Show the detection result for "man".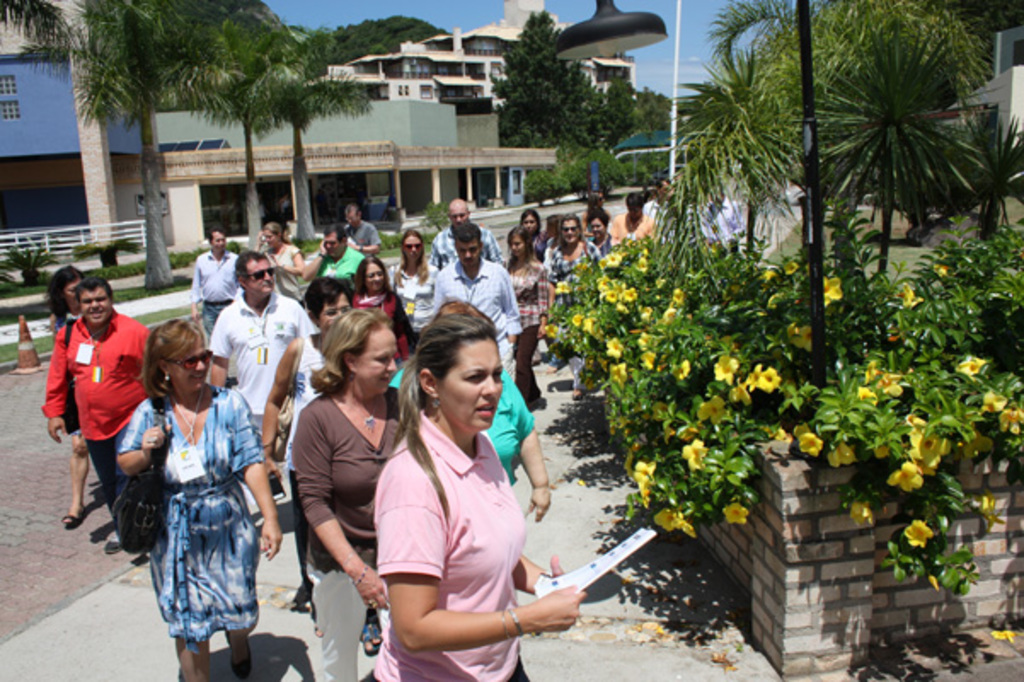
detection(210, 249, 314, 442).
